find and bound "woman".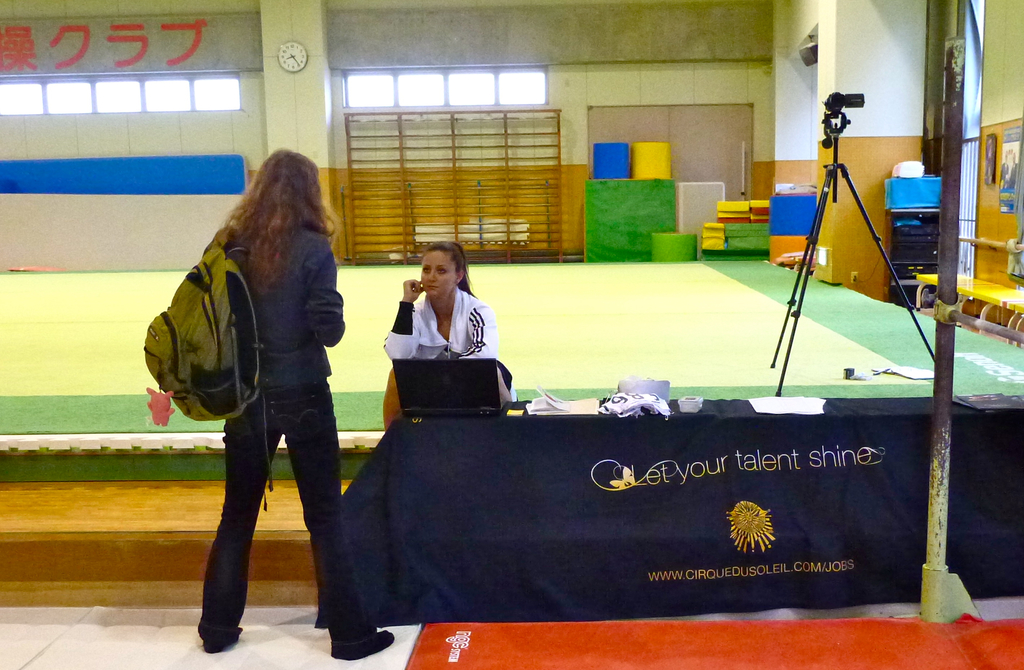
Bound: 149 138 364 645.
